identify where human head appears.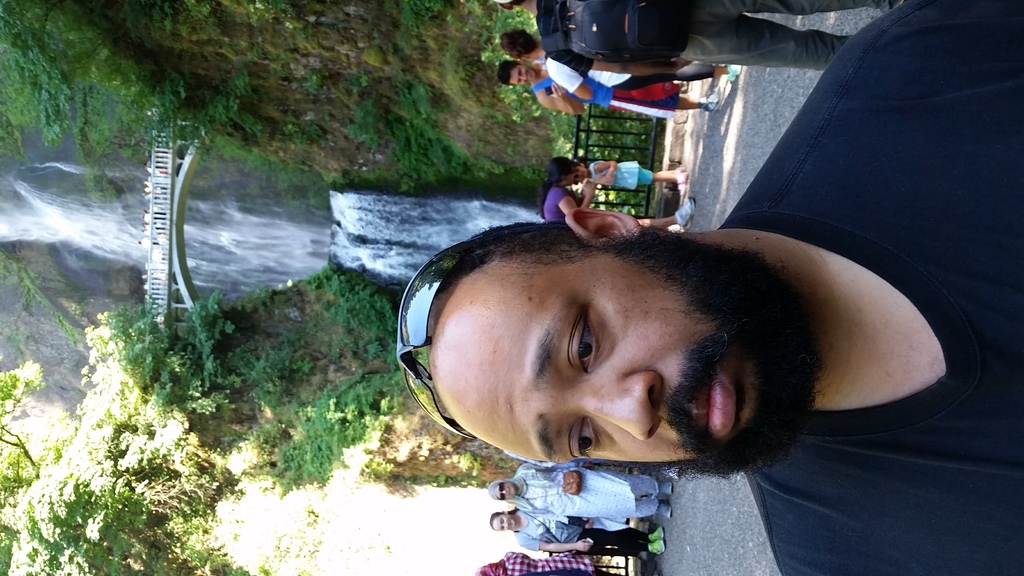
Appears at l=427, t=216, r=844, b=493.
